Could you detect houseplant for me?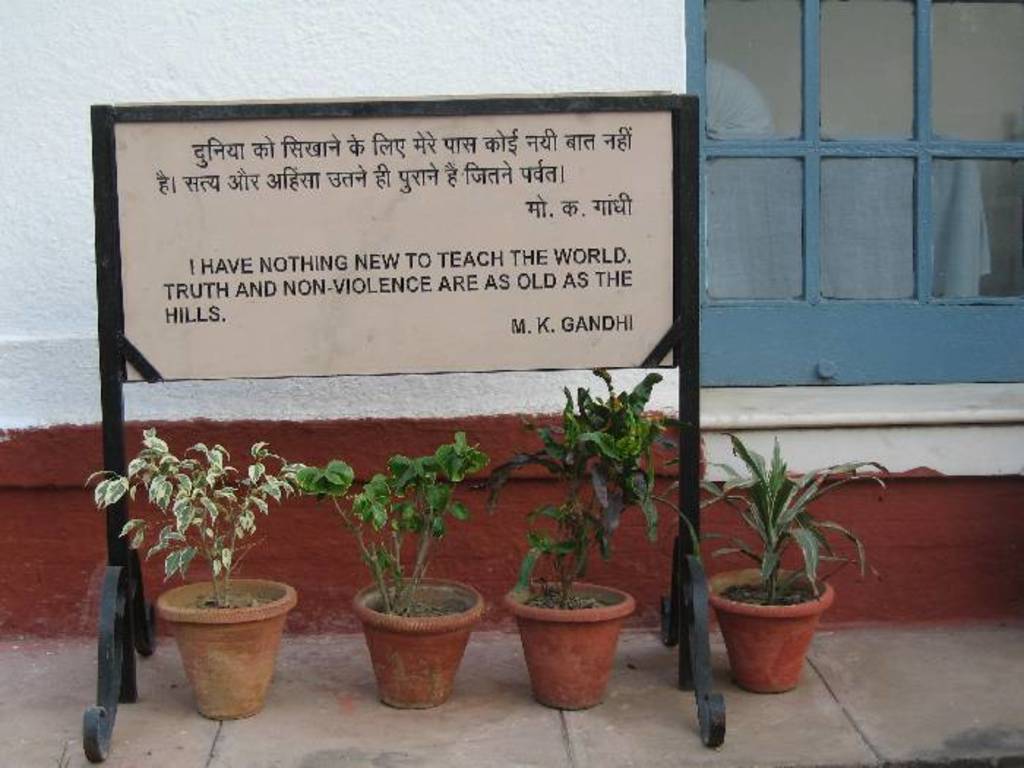
Detection result: BBox(298, 429, 490, 721).
